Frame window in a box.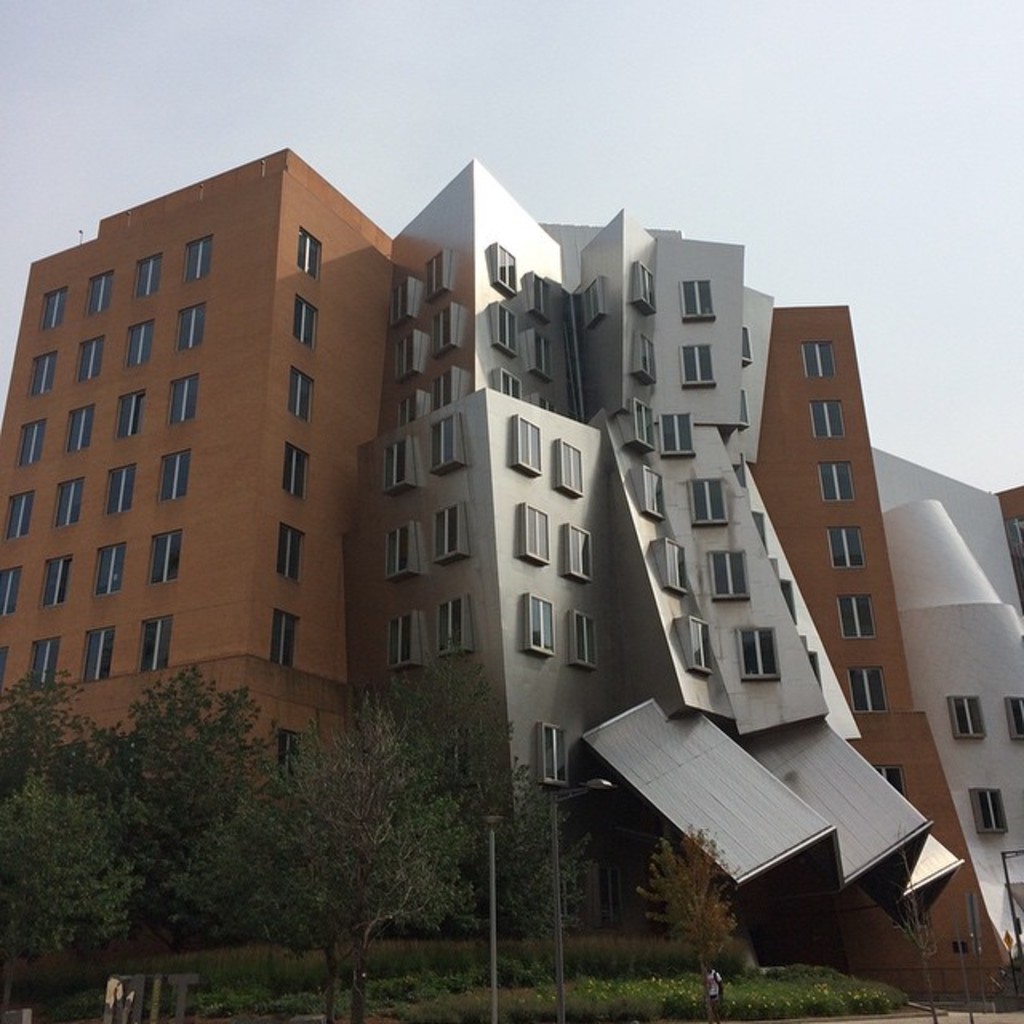
42 549 69 603.
